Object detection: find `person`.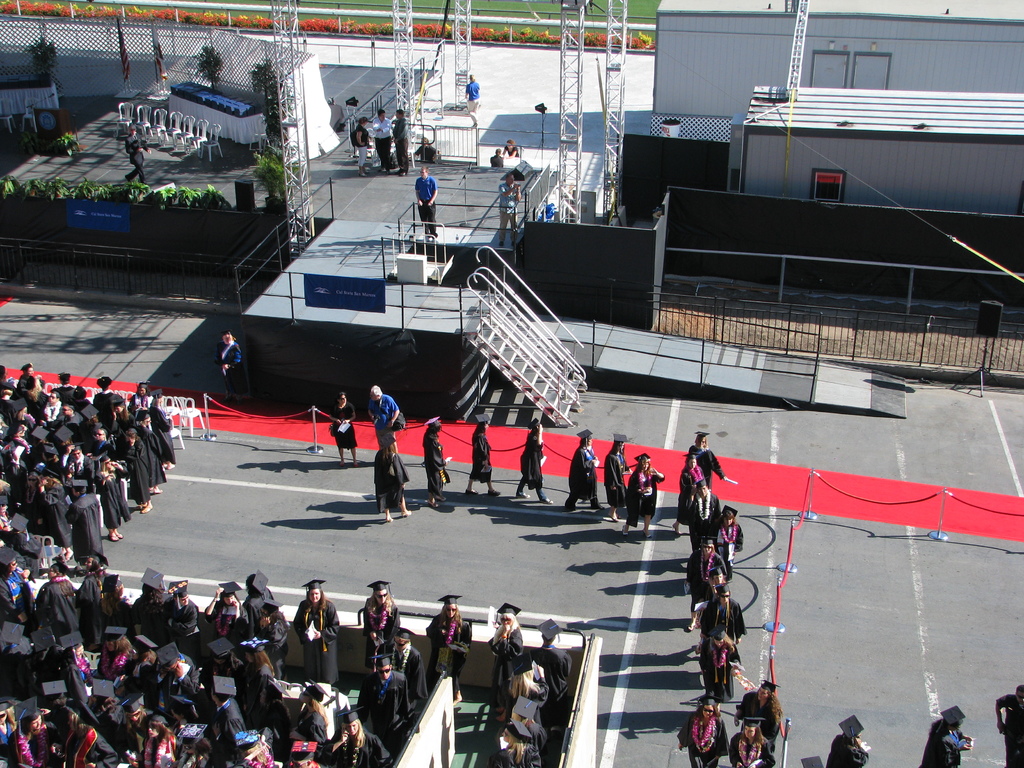
Rect(378, 109, 387, 167).
